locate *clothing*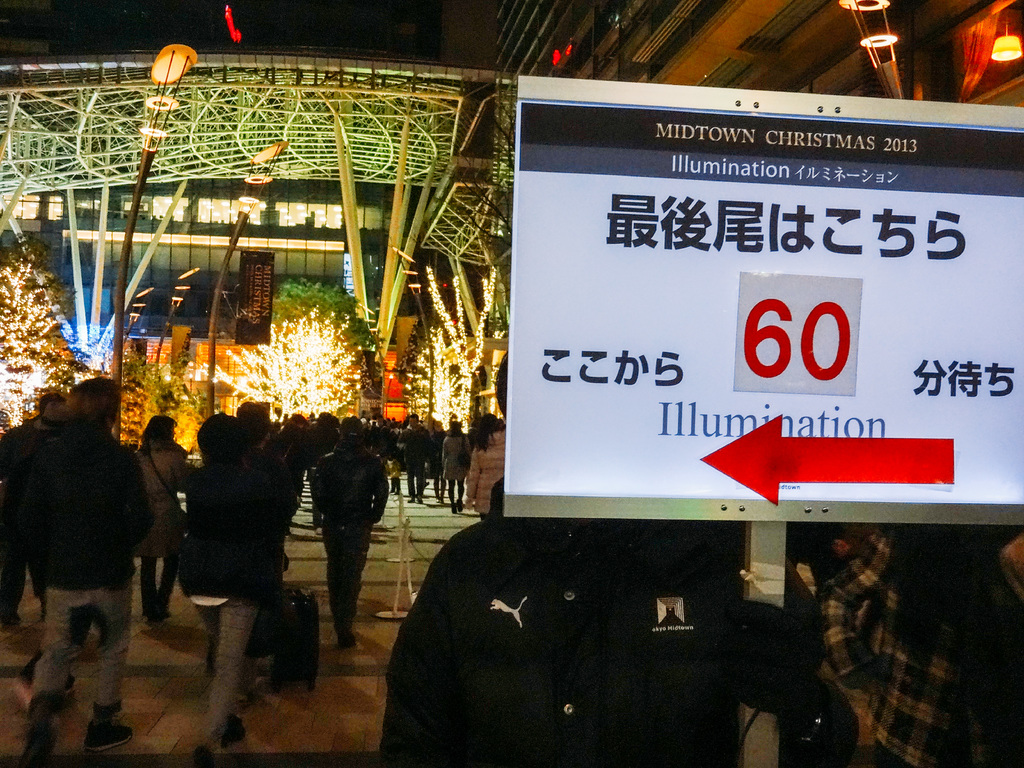
rect(15, 431, 148, 746)
